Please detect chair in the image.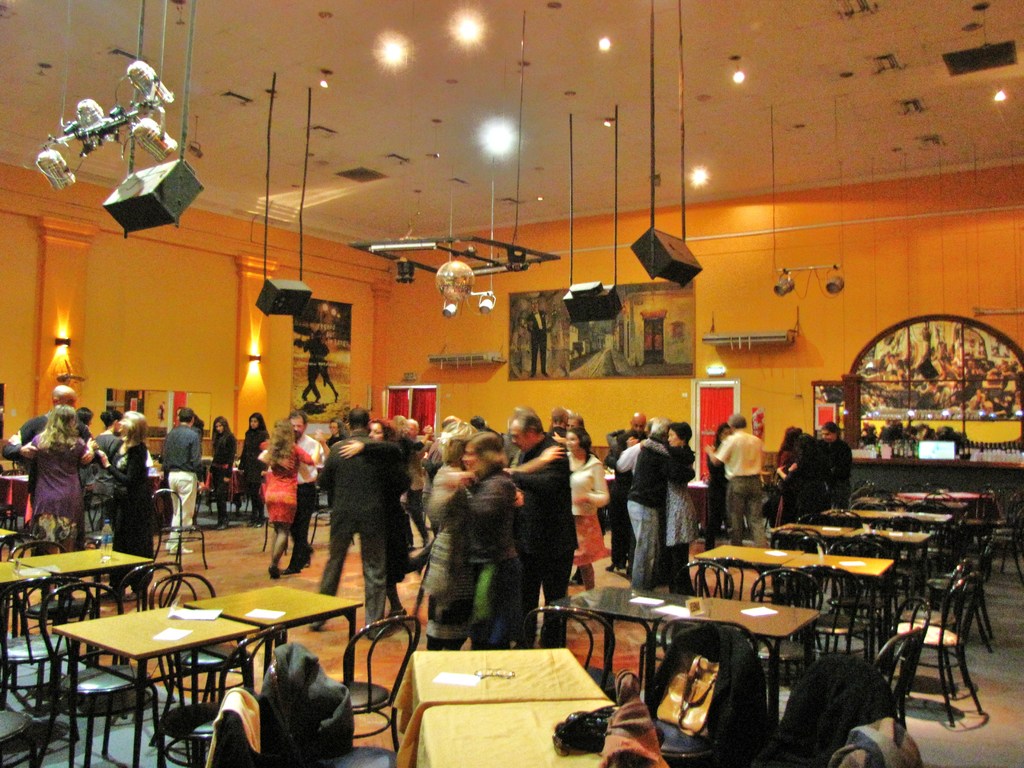
934:538:989:648.
